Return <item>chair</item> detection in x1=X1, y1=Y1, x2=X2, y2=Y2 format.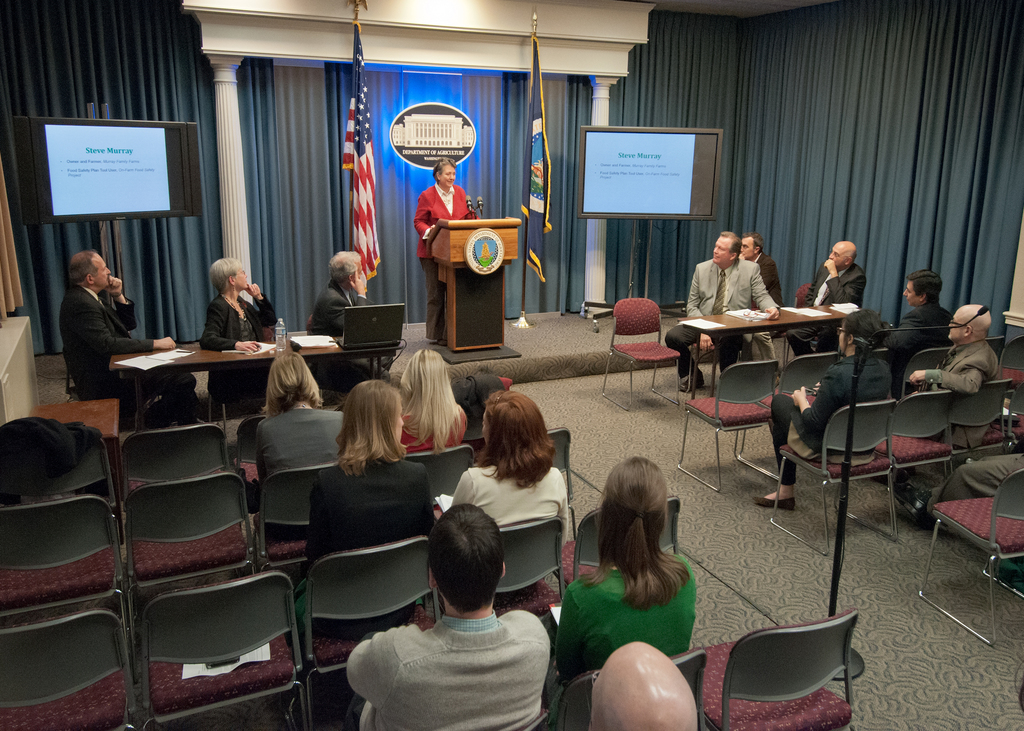
x1=900, y1=348, x2=956, y2=401.
